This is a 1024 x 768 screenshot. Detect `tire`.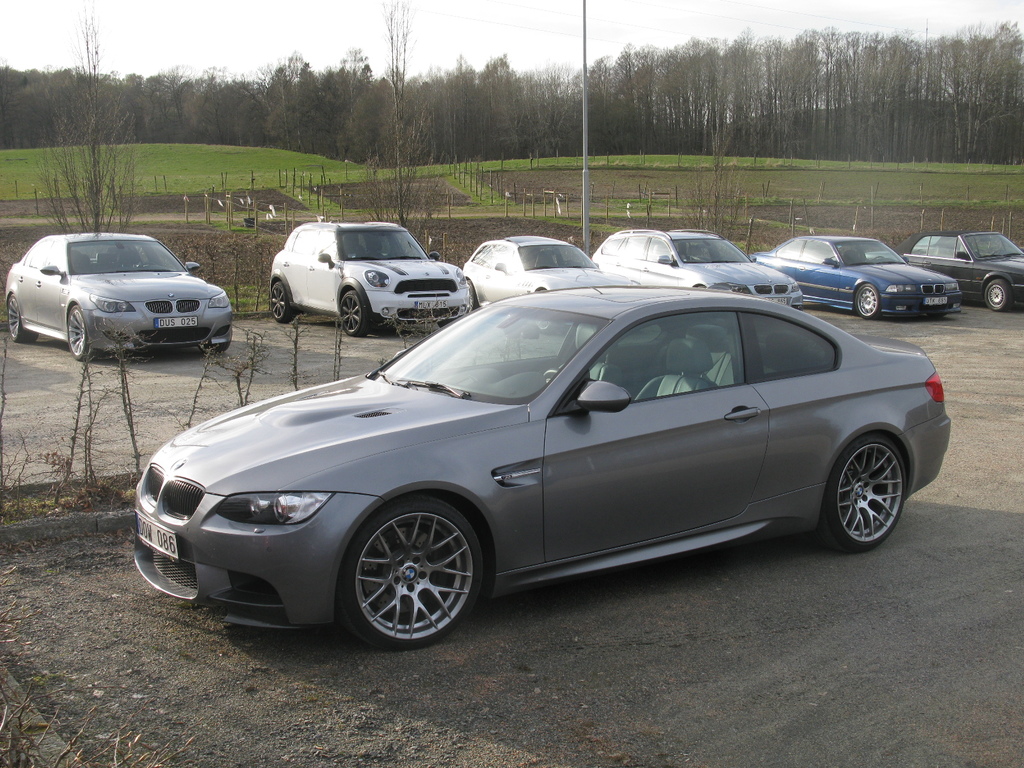
<region>824, 434, 907, 550</region>.
